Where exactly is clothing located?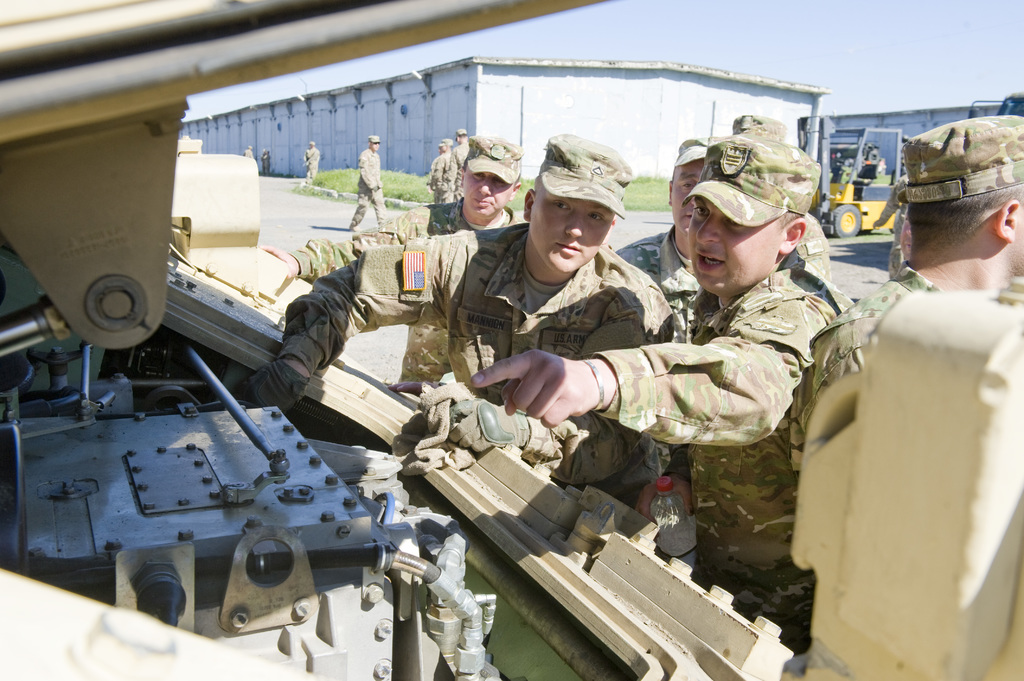
Its bounding box is {"x1": 444, "y1": 142, "x2": 468, "y2": 231}.
